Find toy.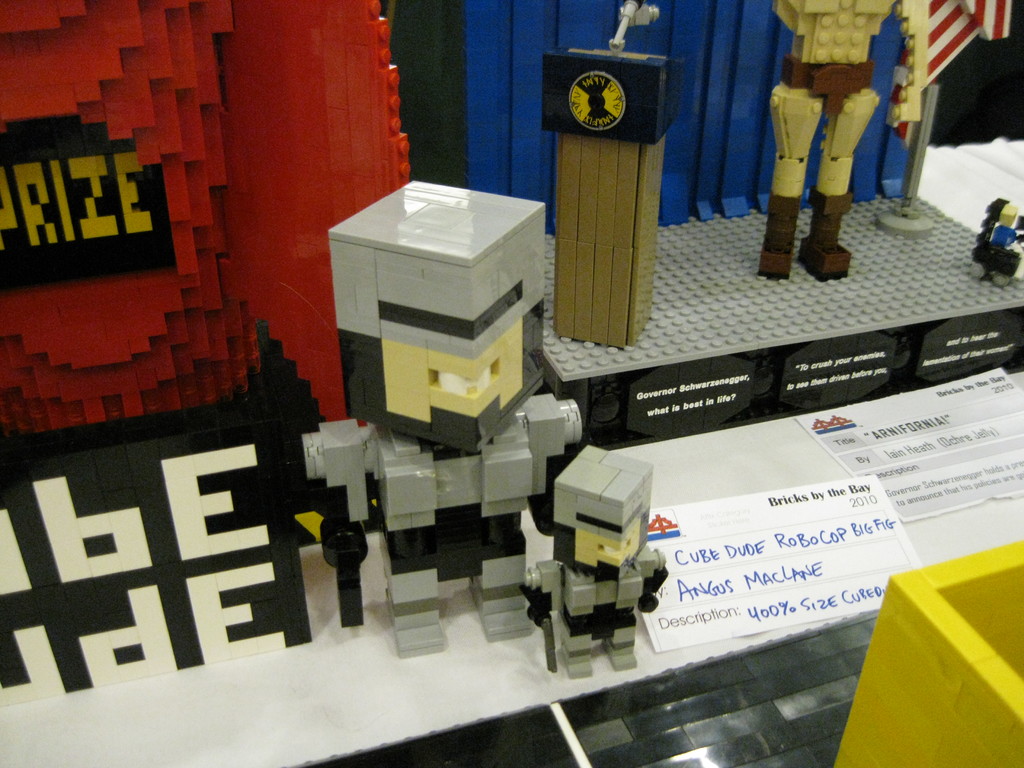
box=[302, 177, 588, 659].
